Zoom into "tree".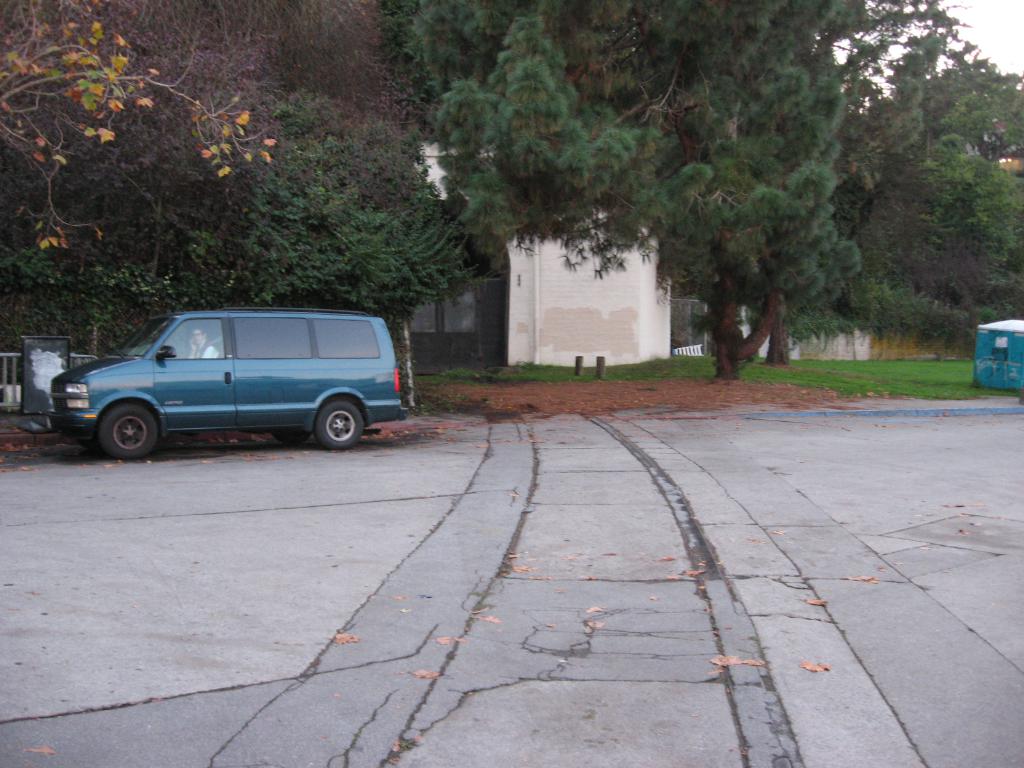
Zoom target: 694:0:1023:366.
